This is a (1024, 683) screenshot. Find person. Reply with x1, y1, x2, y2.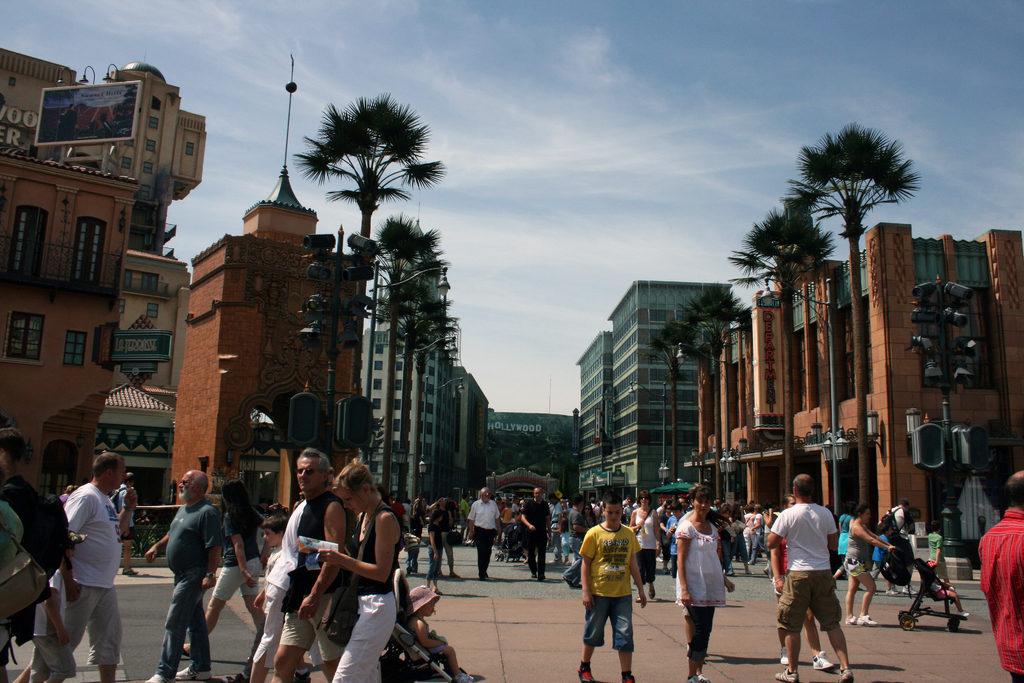
0, 427, 74, 633.
